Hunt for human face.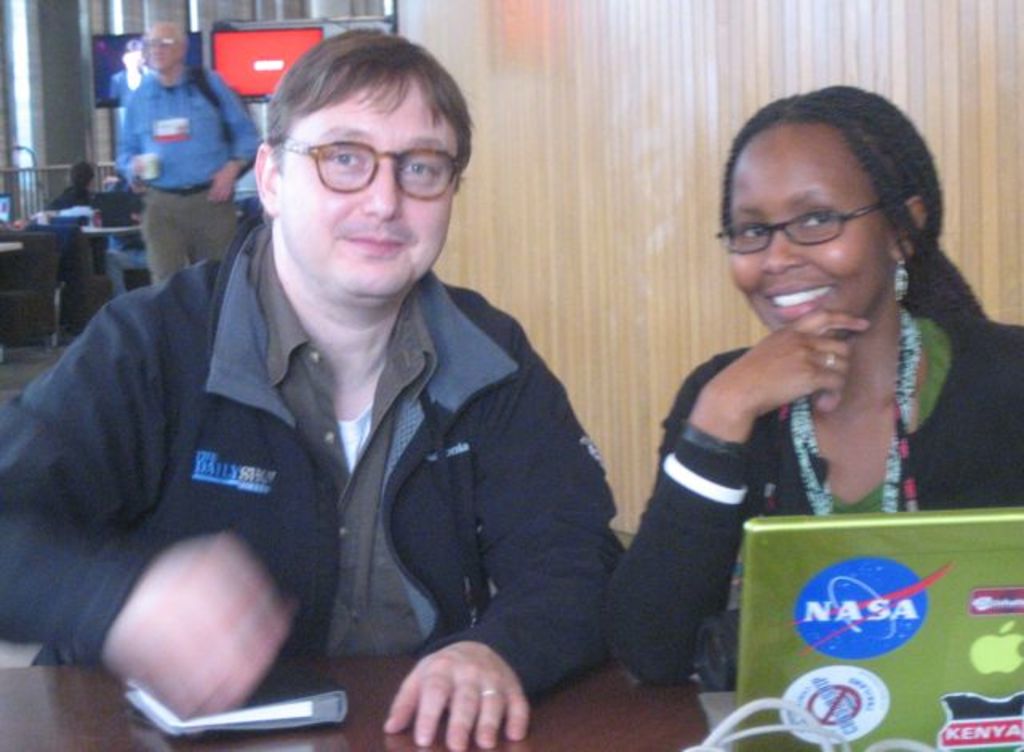
Hunted down at <region>146, 27, 176, 66</region>.
